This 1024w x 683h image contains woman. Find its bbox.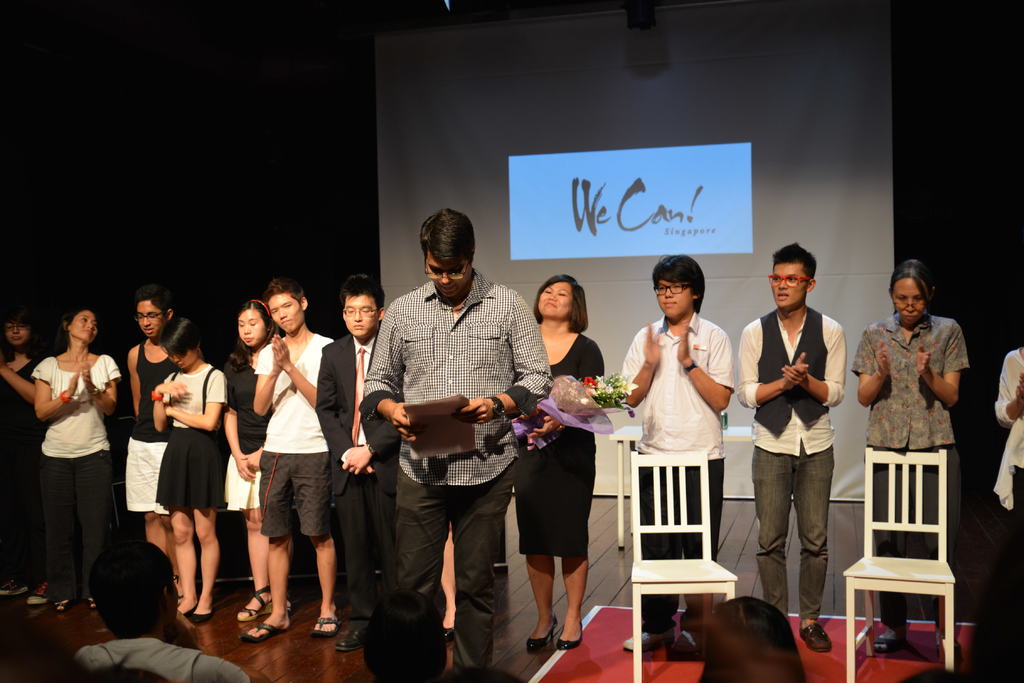
[x1=152, y1=313, x2=222, y2=629].
